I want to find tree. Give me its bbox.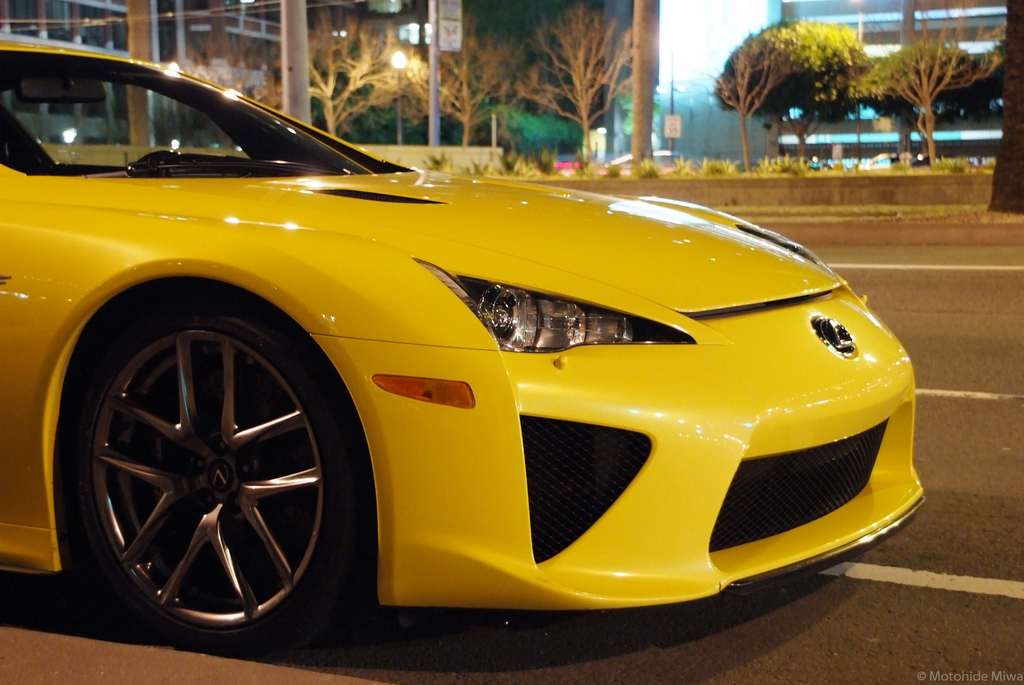
rect(394, 19, 538, 147).
